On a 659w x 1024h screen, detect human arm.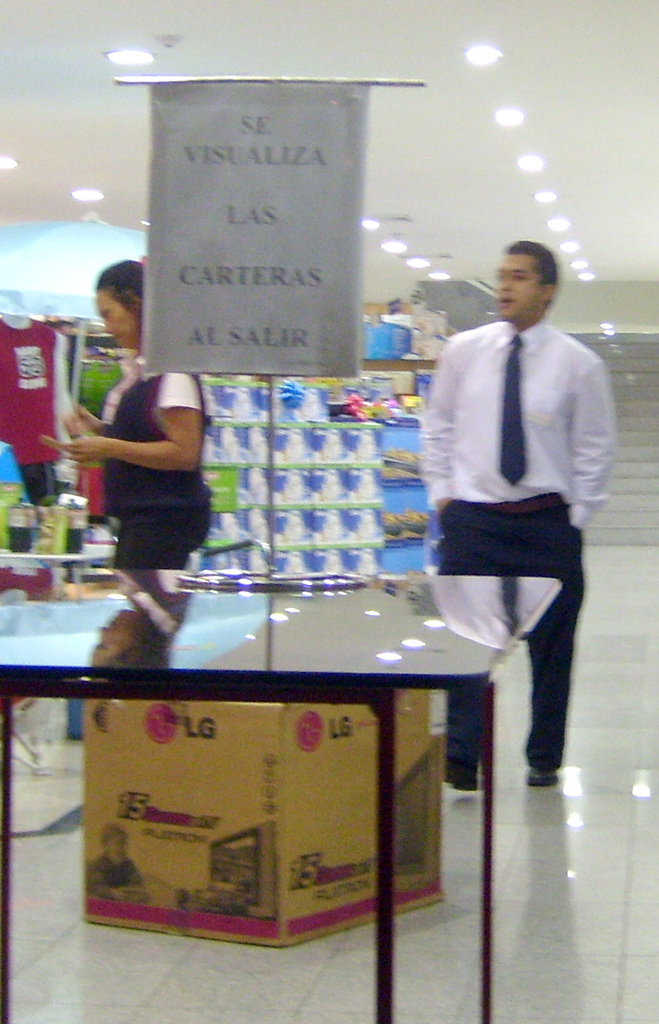
(x1=416, y1=327, x2=462, y2=518).
